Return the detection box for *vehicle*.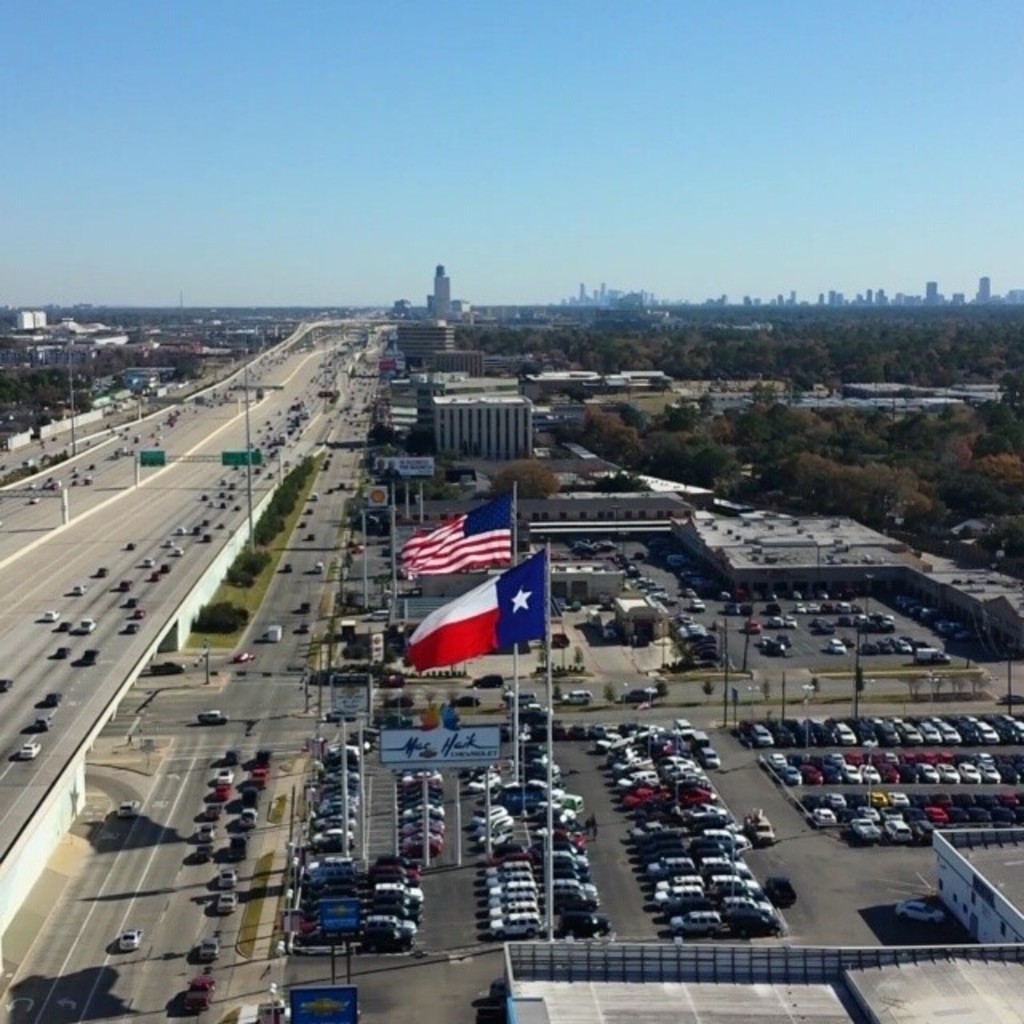
<box>242,787,267,808</box>.
